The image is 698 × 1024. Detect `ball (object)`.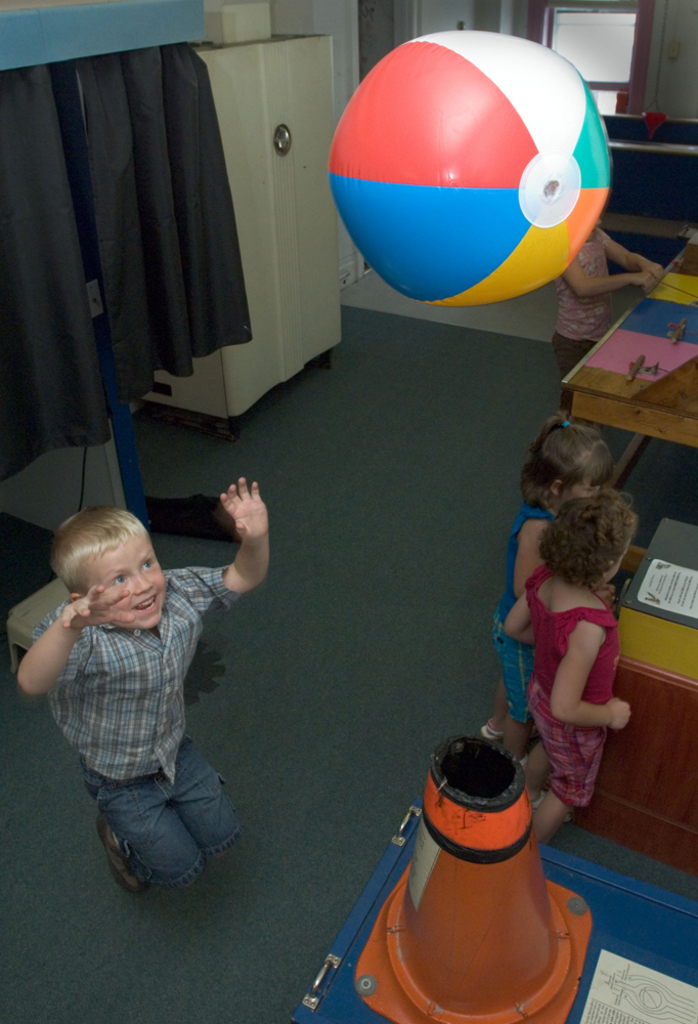
Detection: detection(325, 30, 617, 309).
